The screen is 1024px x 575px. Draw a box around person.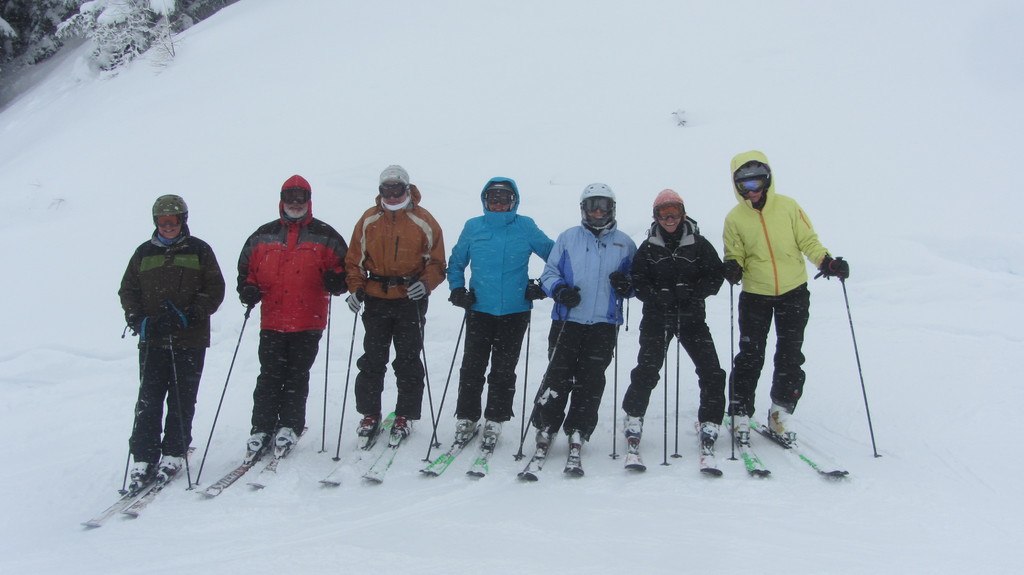
[x1=719, y1=148, x2=842, y2=439].
